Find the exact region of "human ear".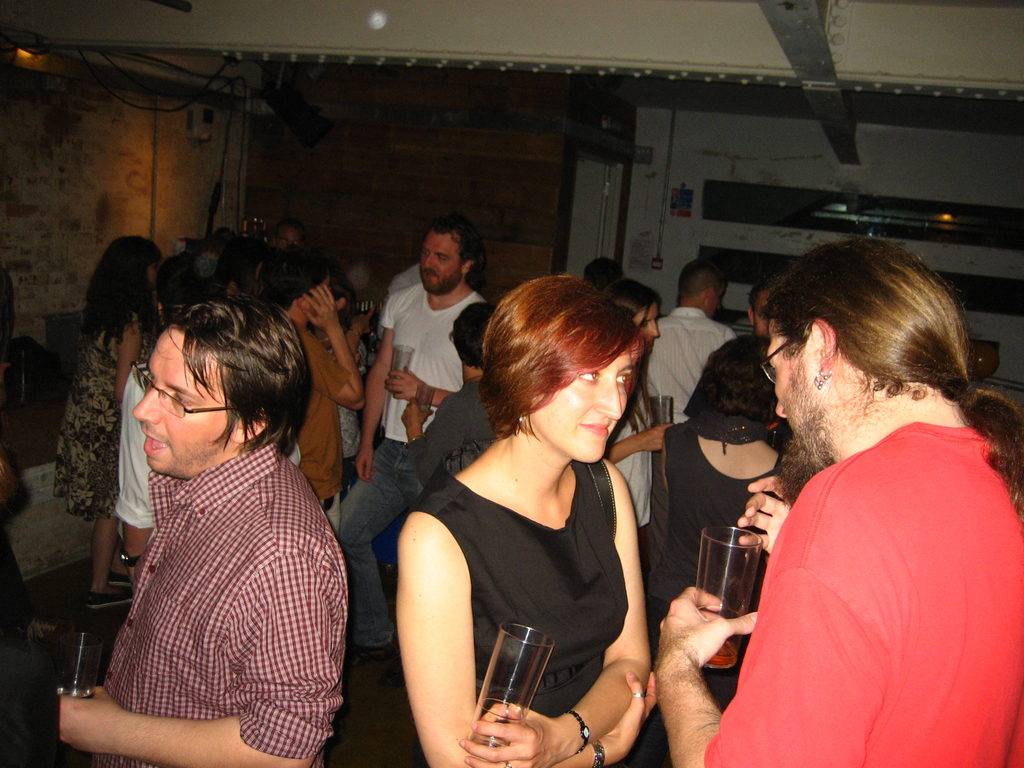
Exact region: [left=706, top=285, right=715, bottom=301].
